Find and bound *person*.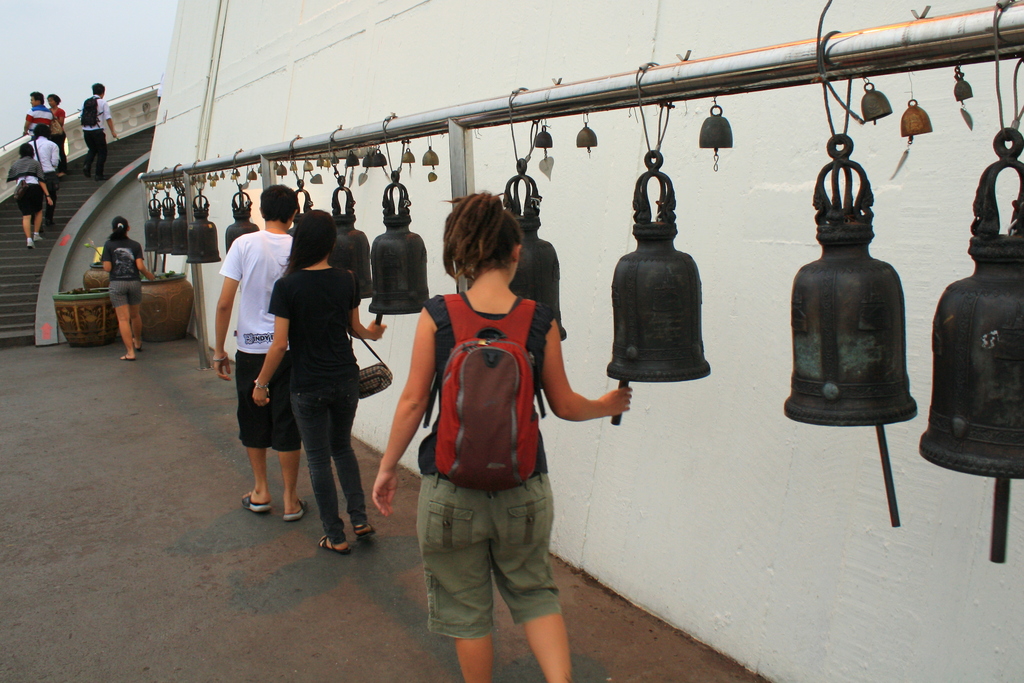
Bound: locate(42, 91, 68, 179).
